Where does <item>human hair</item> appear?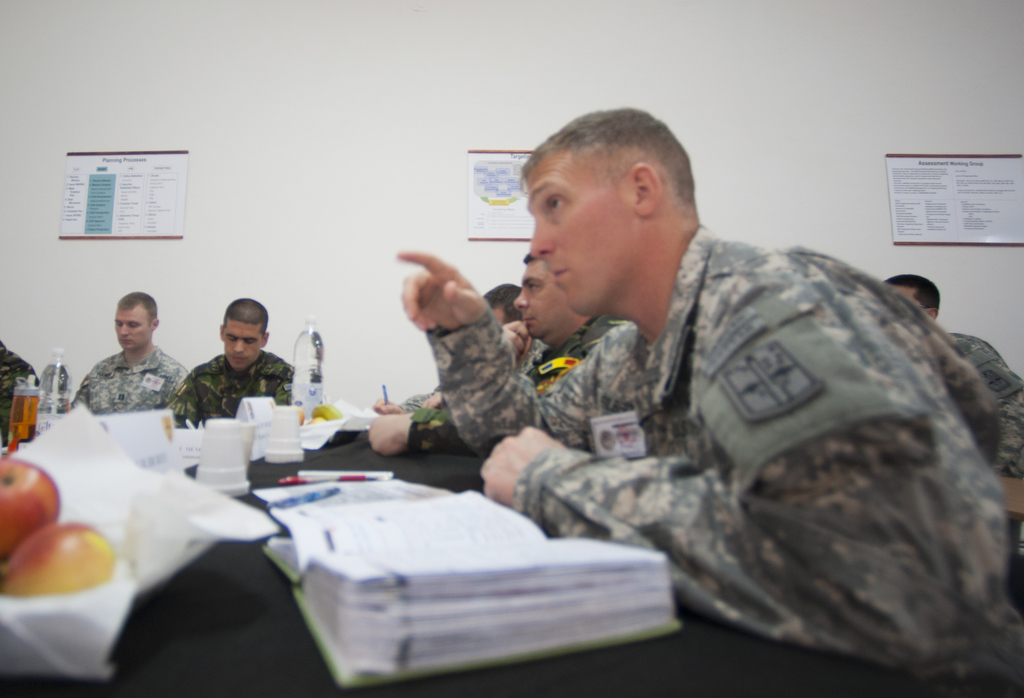
Appears at Rect(482, 282, 521, 328).
